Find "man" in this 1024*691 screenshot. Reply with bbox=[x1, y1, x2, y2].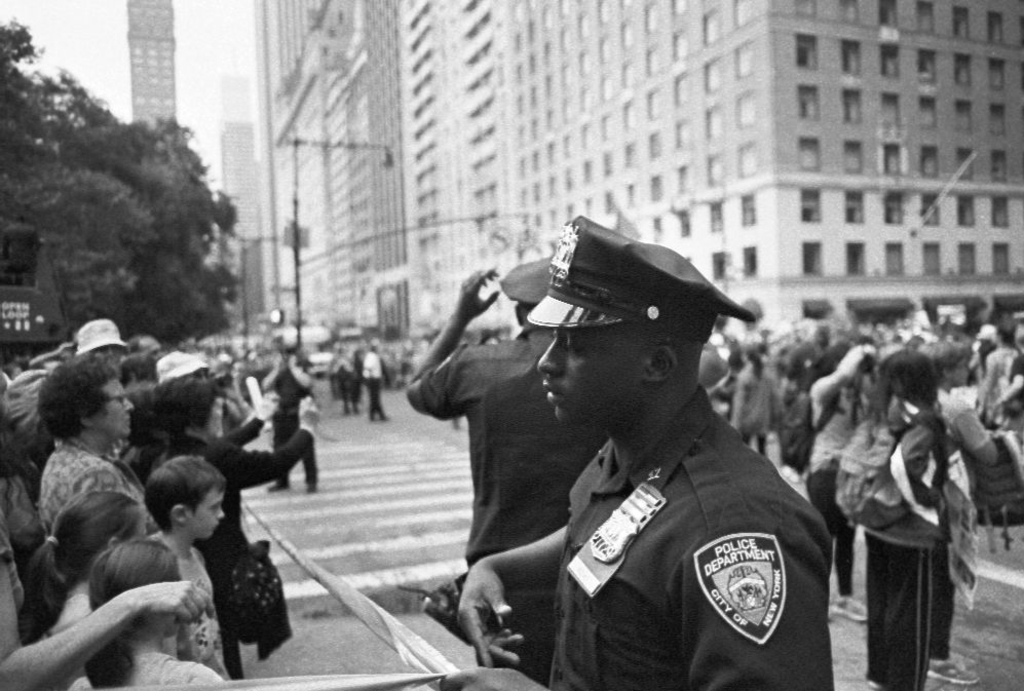
bbox=[355, 340, 391, 420].
